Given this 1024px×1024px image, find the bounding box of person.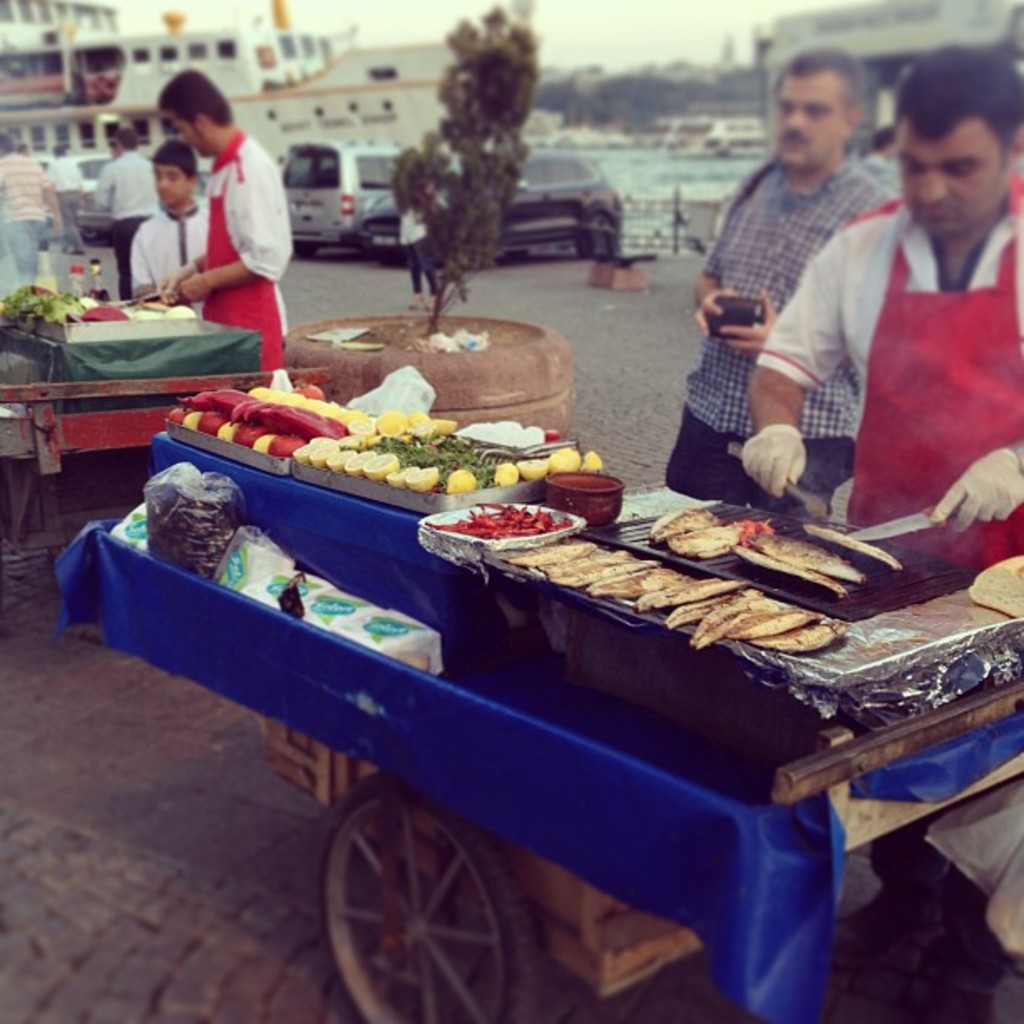
<box>20,146,33,157</box>.
